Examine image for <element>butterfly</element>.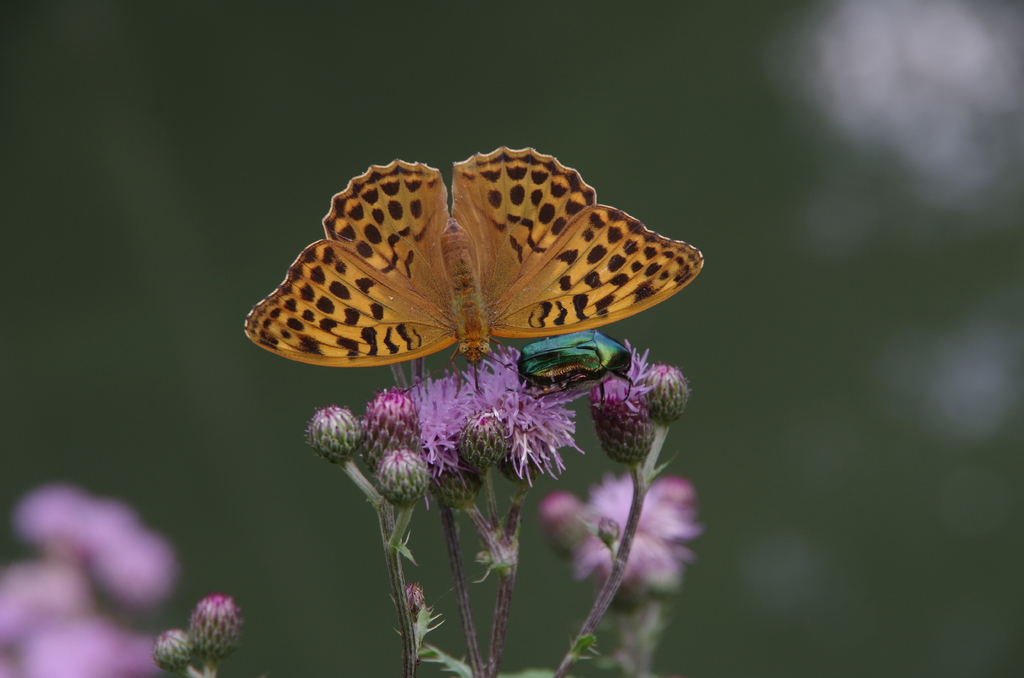
Examination result: [left=230, top=157, right=687, bottom=410].
